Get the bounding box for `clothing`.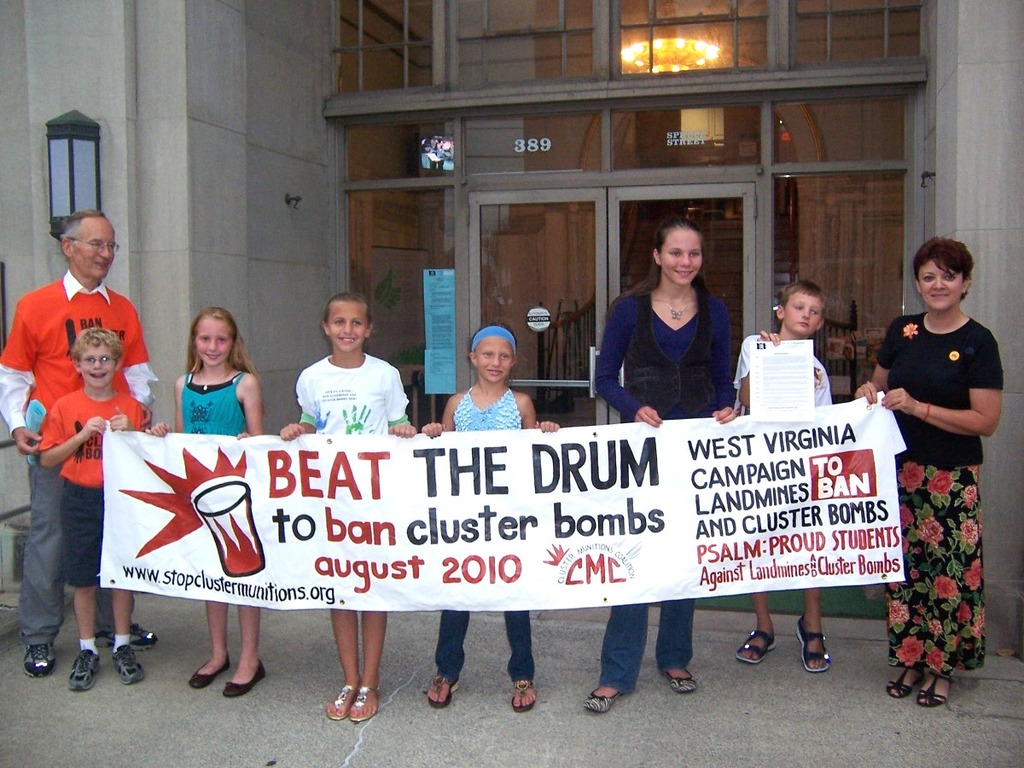
x1=0, y1=269, x2=160, y2=658.
